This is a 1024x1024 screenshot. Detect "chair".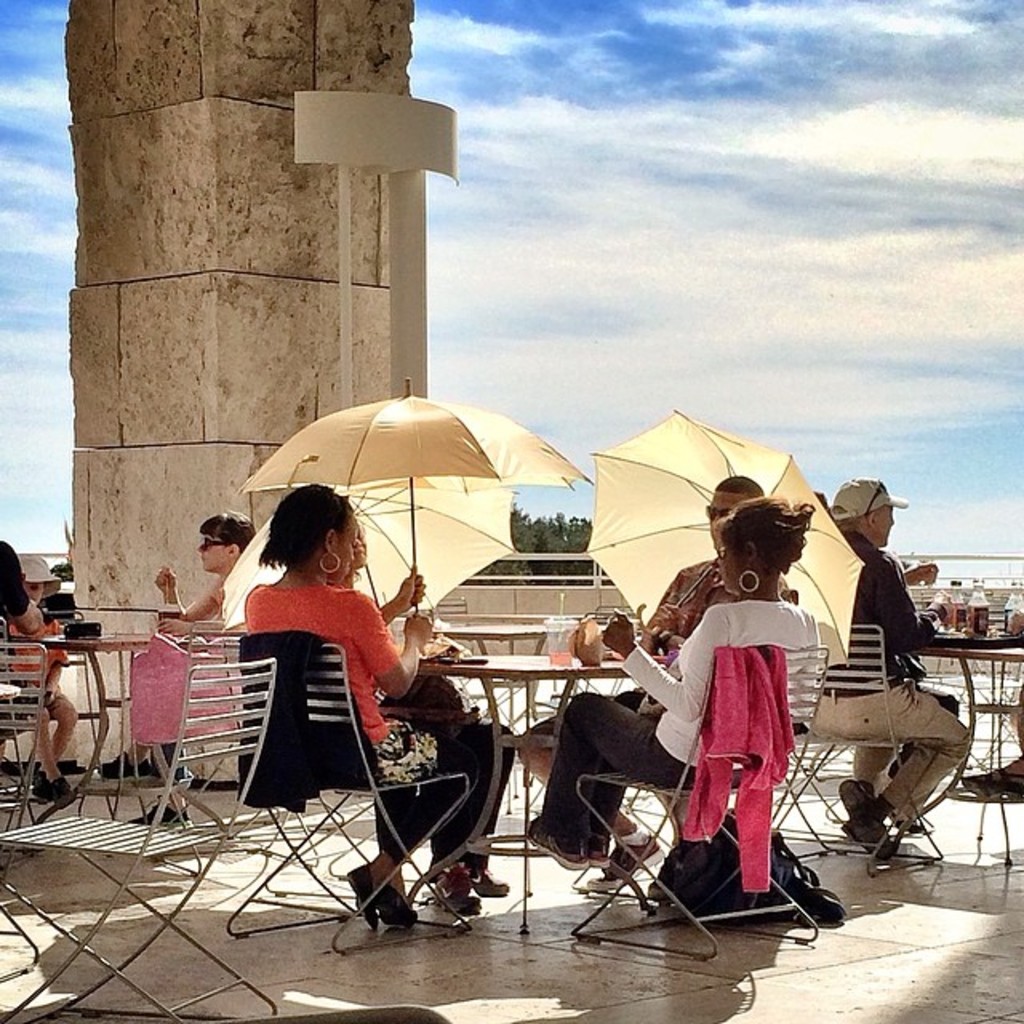
766/626/947/875.
